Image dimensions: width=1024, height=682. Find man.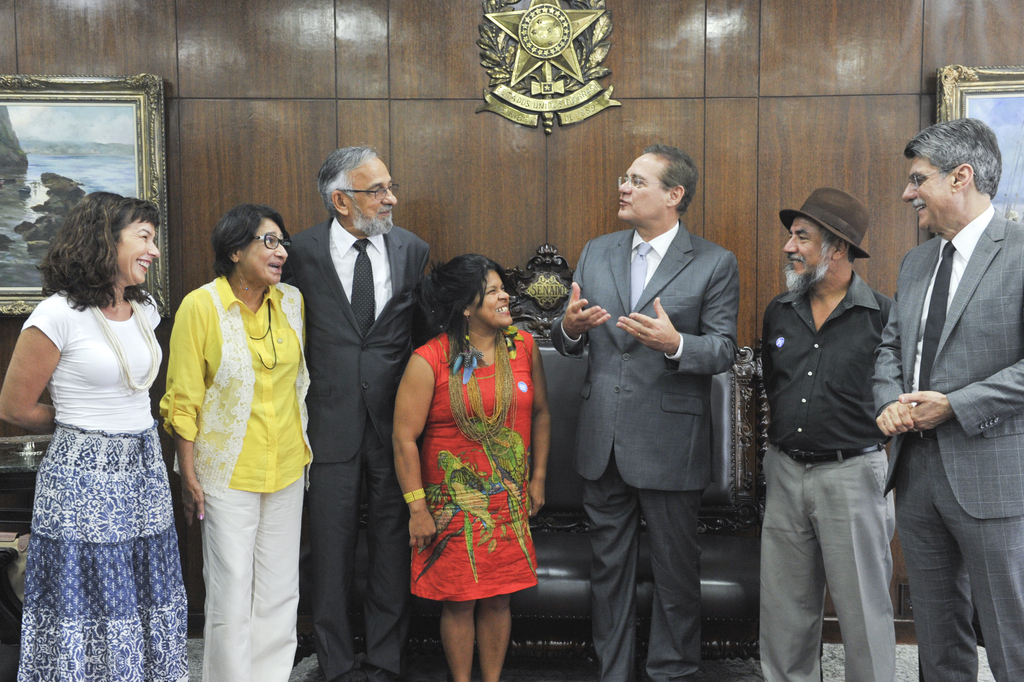
(x1=746, y1=186, x2=907, y2=681).
